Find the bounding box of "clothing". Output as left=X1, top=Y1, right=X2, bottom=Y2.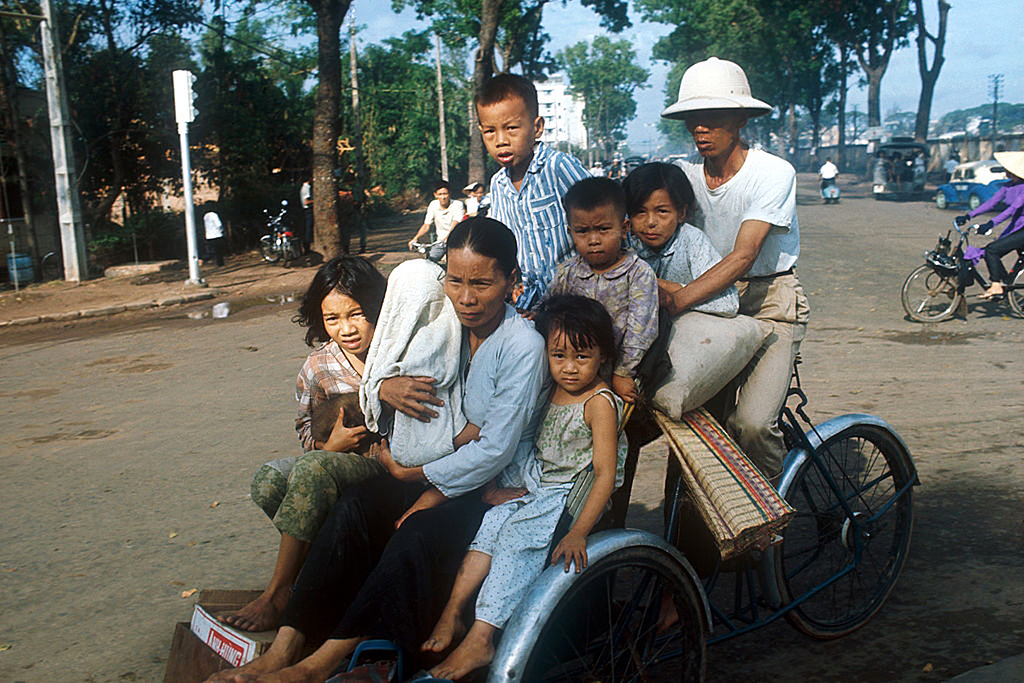
left=460, top=377, right=635, bottom=628.
